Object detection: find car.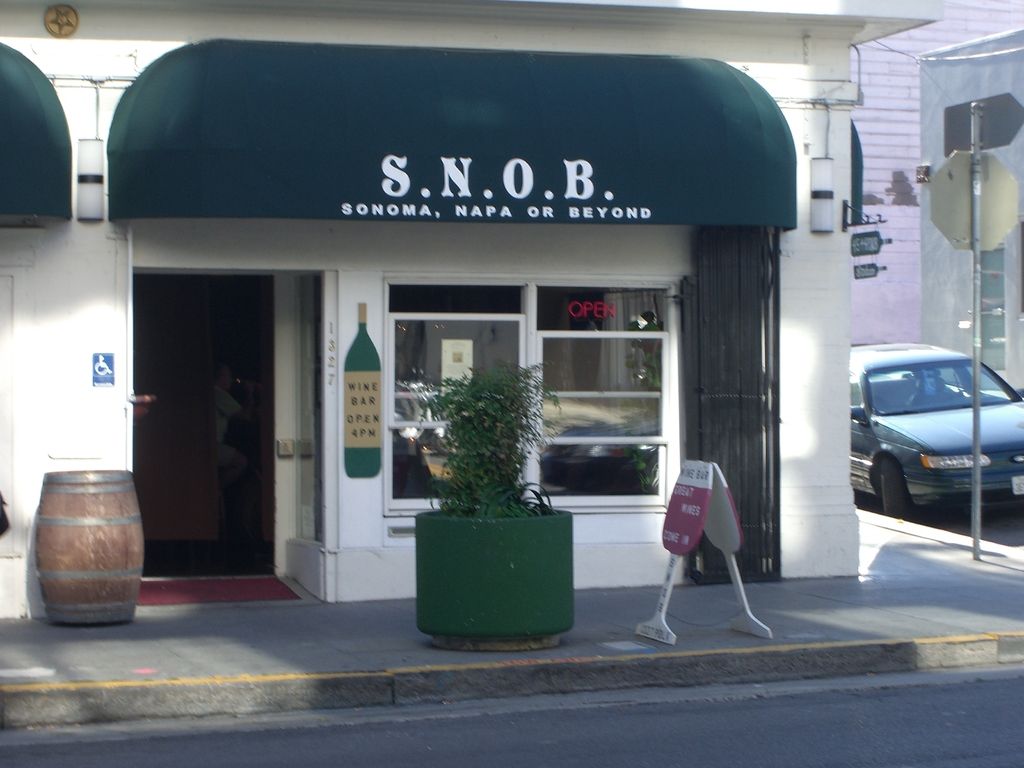
845/339/1023/520.
